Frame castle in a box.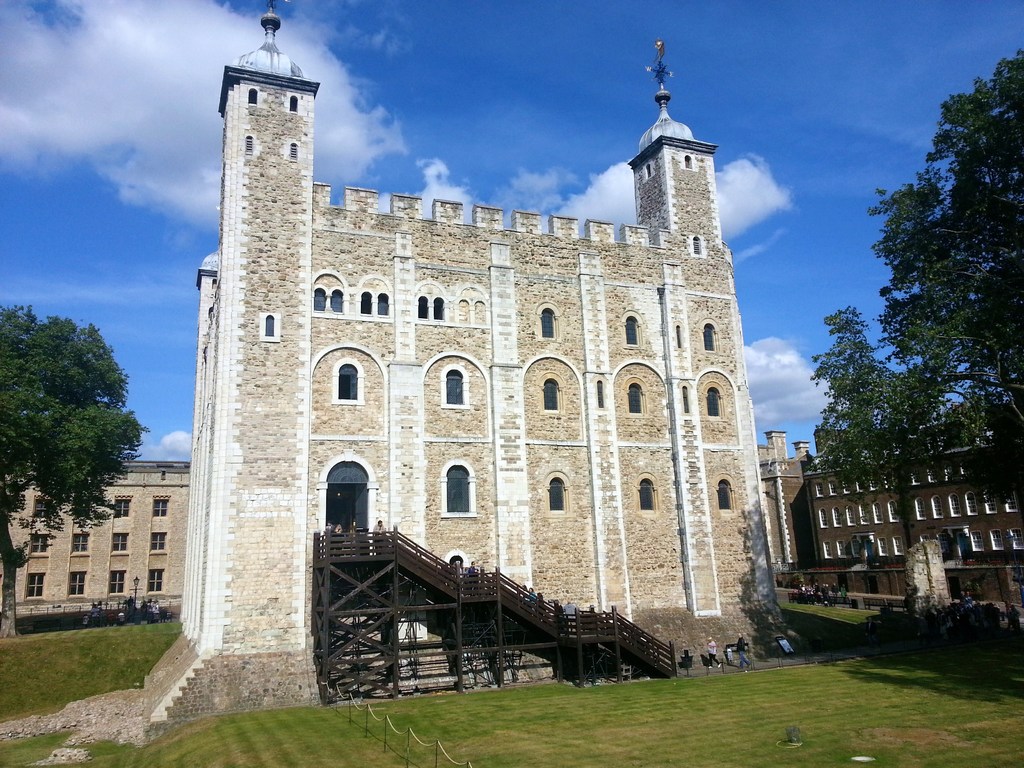
rect(150, 41, 826, 712).
